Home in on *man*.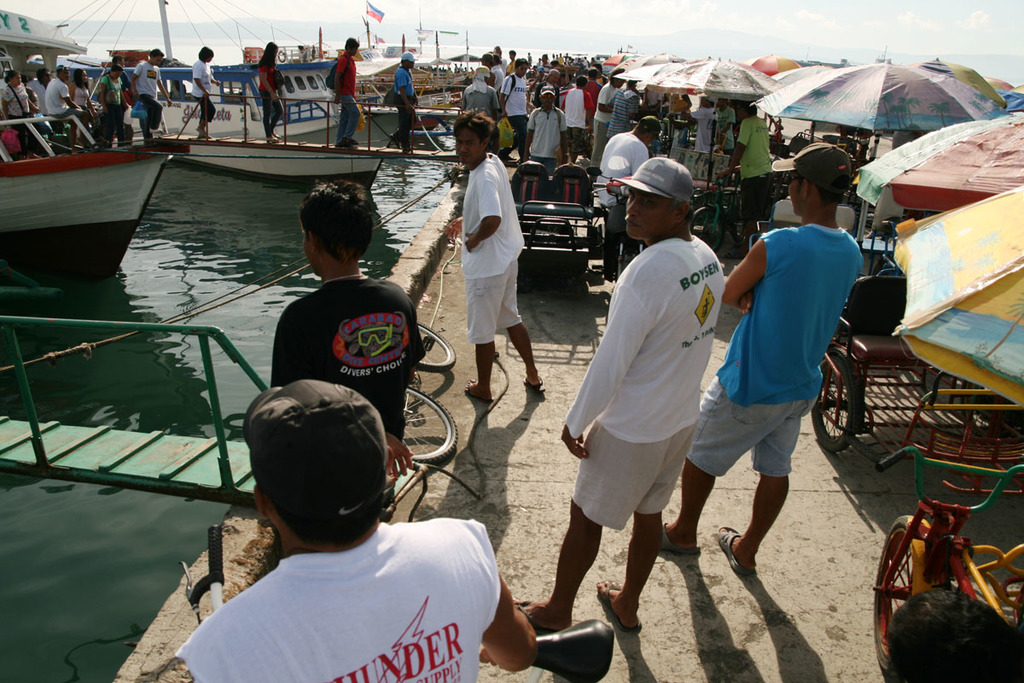
Homed in at bbox=[561, 73, 593, 156].
